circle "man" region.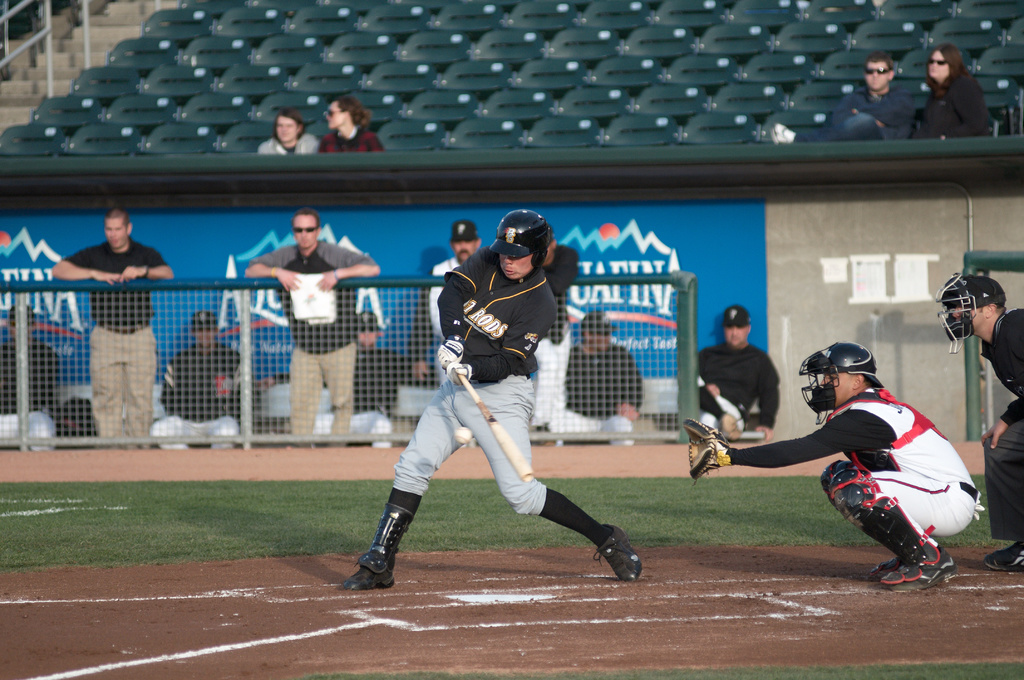
Region: 326:95:385:148.
